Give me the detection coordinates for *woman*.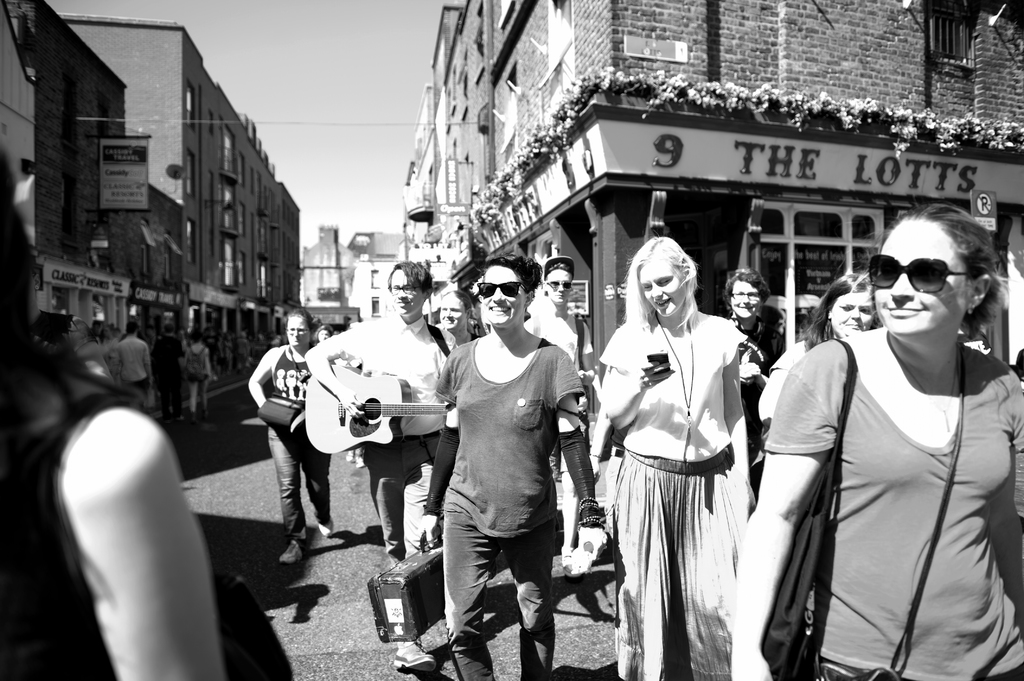
[245,303,337,575].
